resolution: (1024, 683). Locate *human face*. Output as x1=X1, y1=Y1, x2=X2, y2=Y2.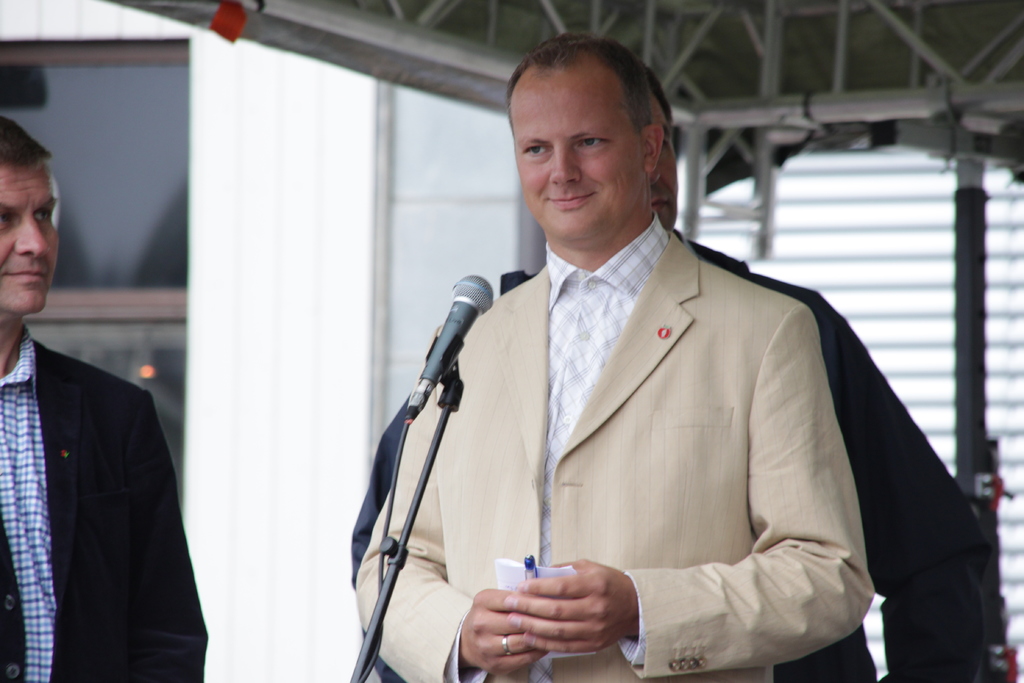
x1=0, y1=154, x2=49, y2=311.
